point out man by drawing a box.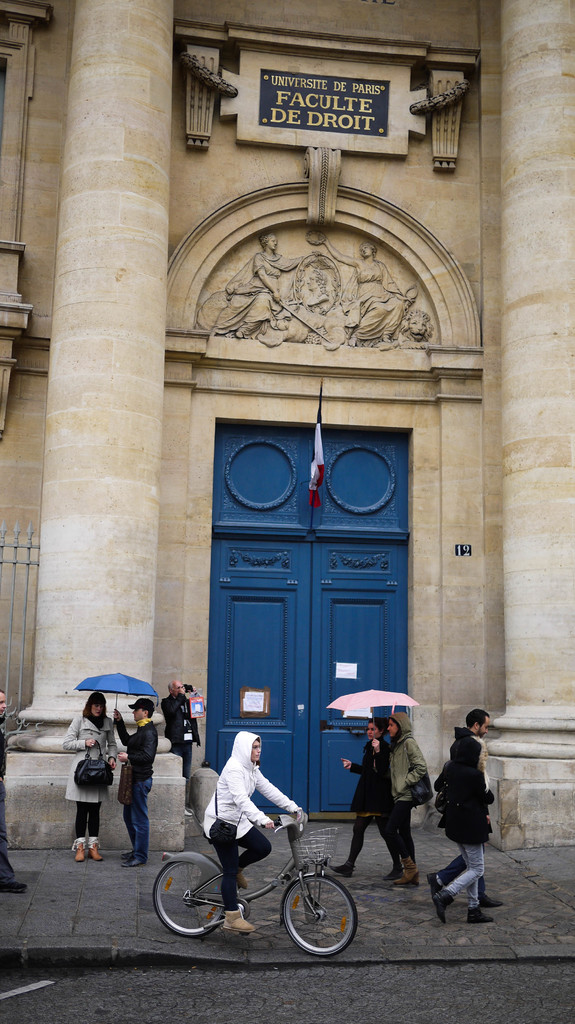
rect(162, 682, 202, 811).
